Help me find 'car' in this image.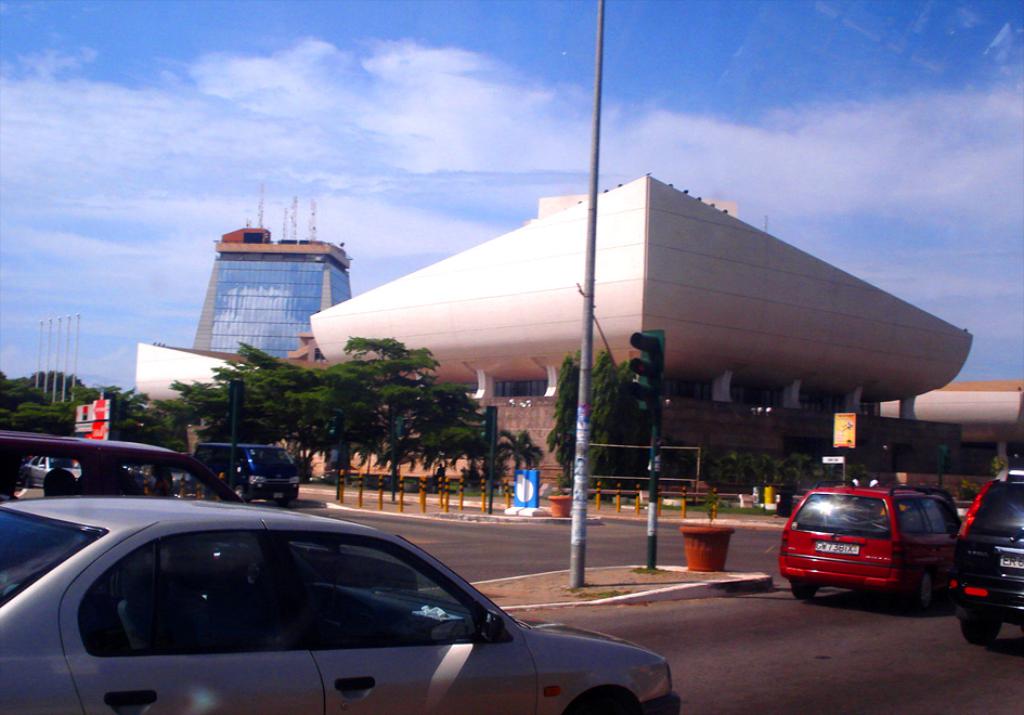
Found it: box(0, 432, 422, 610).
